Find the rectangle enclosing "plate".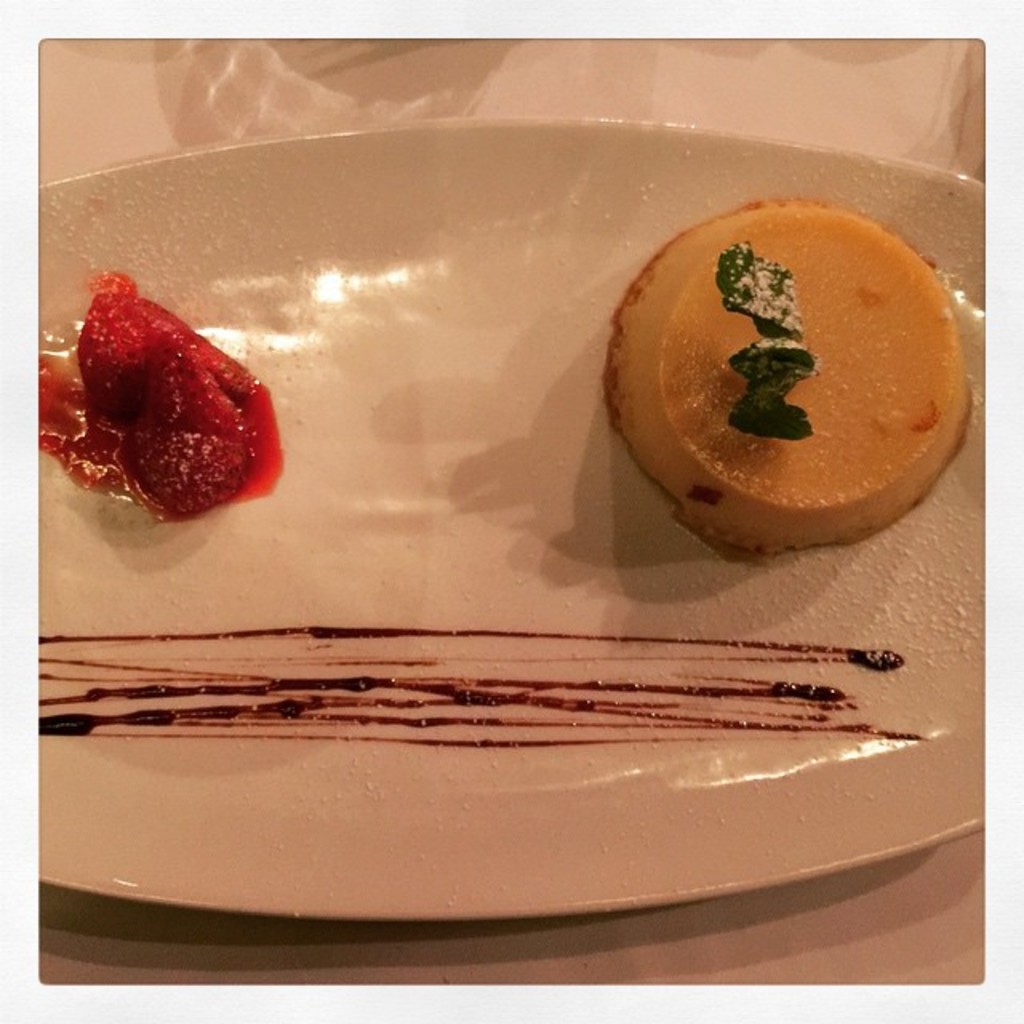
x1=2 y1=139 x2=989 y2=925.
